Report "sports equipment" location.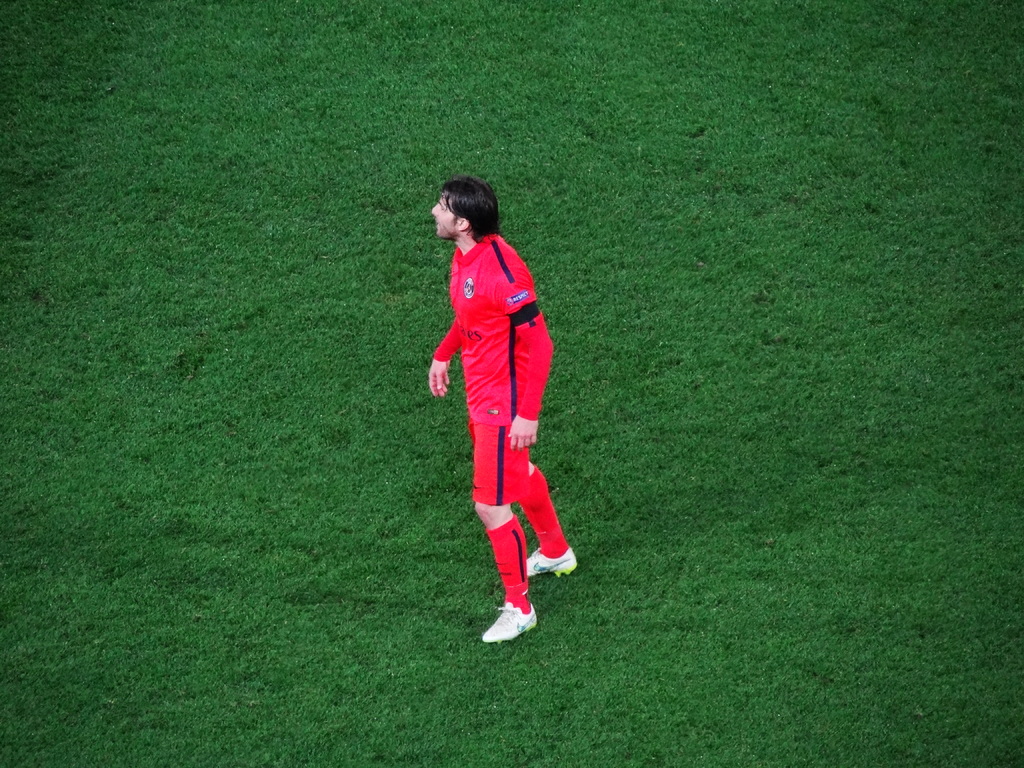
Report: 480,602,539,645.
